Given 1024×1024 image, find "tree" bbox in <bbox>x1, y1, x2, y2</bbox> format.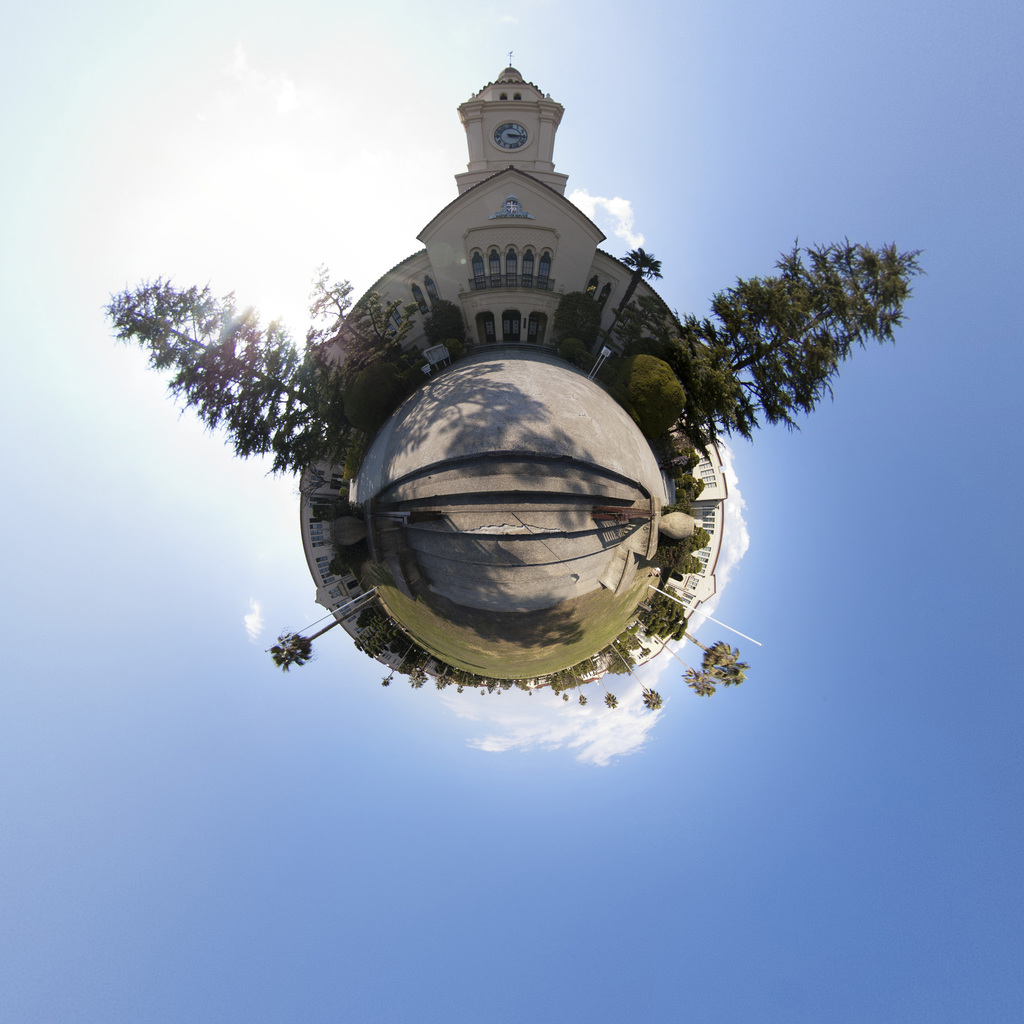
<bbox>270, 599, 382, 669</bbox>.
